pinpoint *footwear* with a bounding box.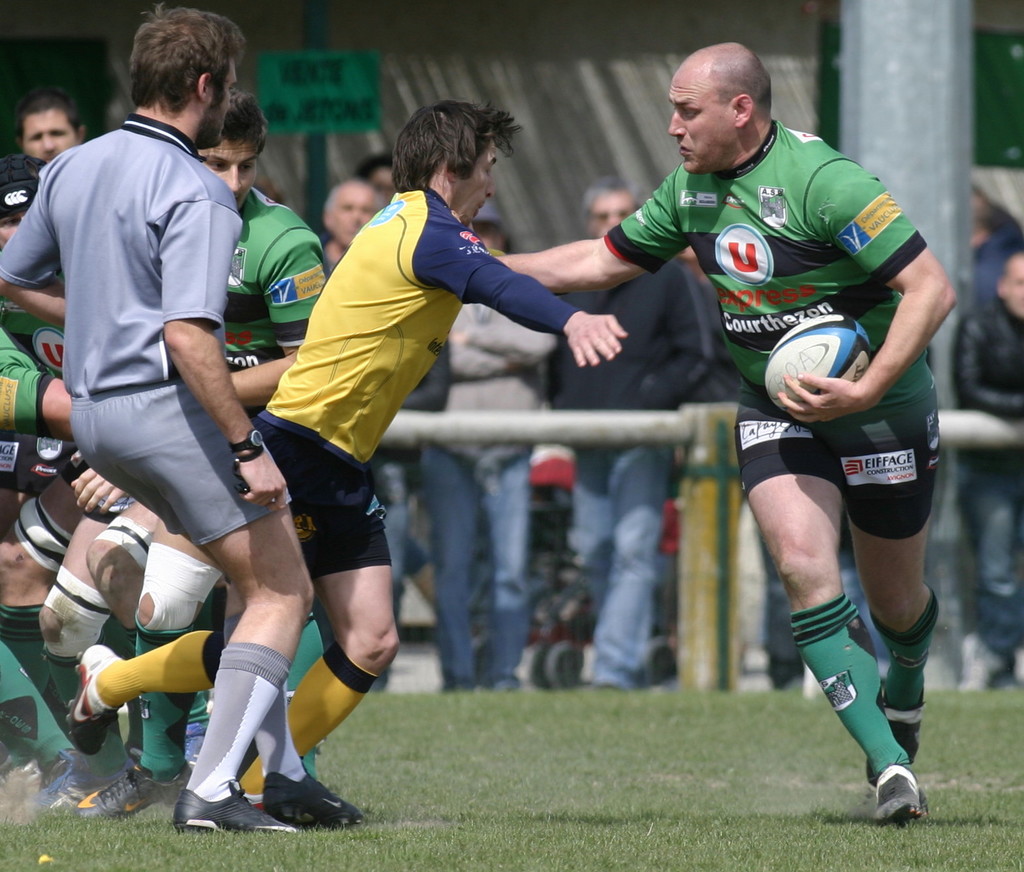
[left=38, top=777, right=73, bottom=816].
